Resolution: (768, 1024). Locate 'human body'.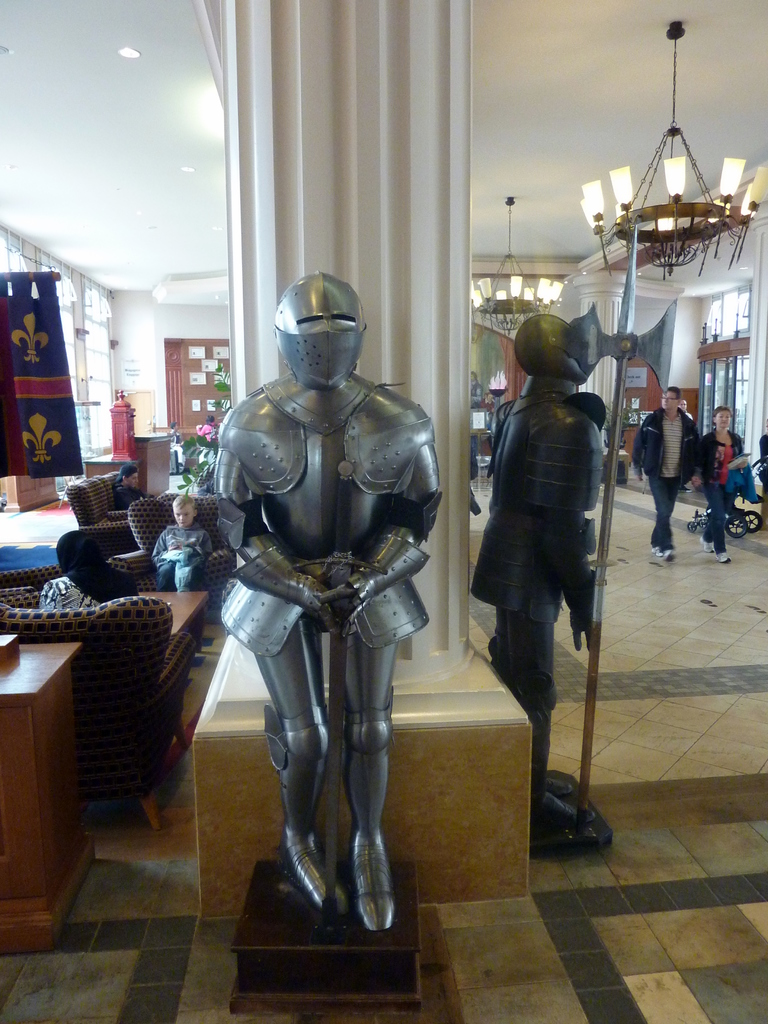
box(693, 428, 746, 559).
